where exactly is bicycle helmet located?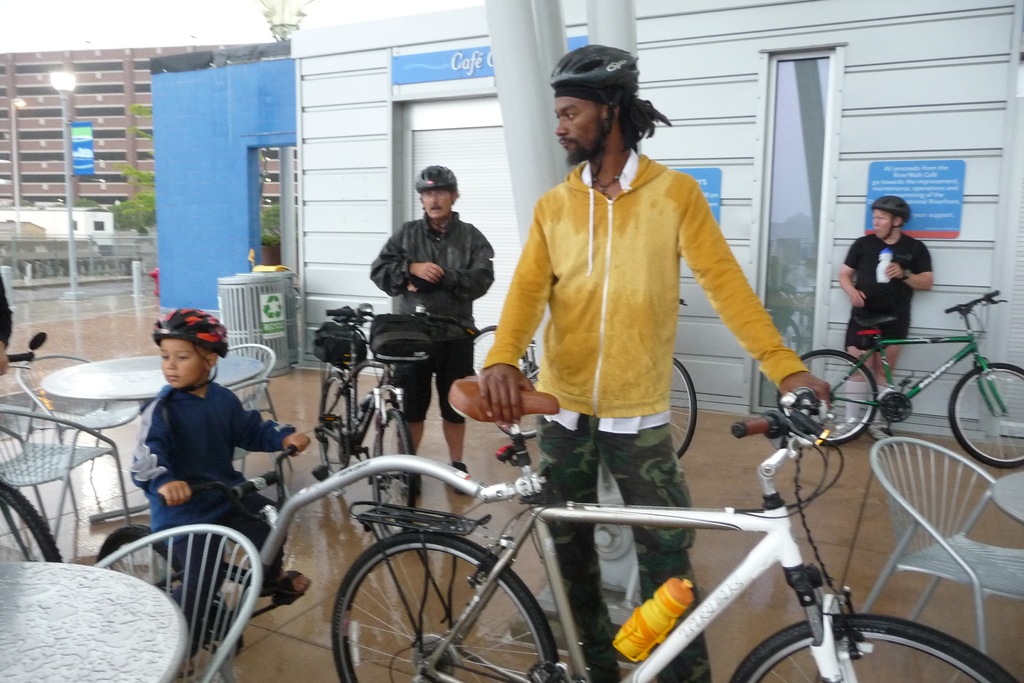
Its bounding box is crop(413, 163, 455, 193).
